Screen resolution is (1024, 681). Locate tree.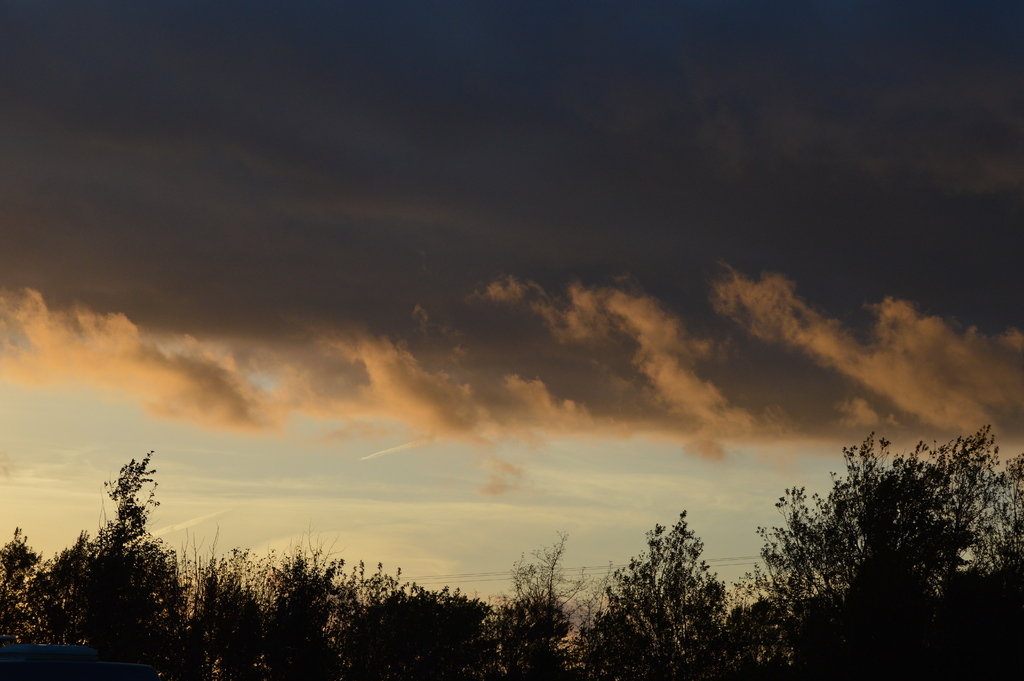
(764, 422, 1004, 642).
